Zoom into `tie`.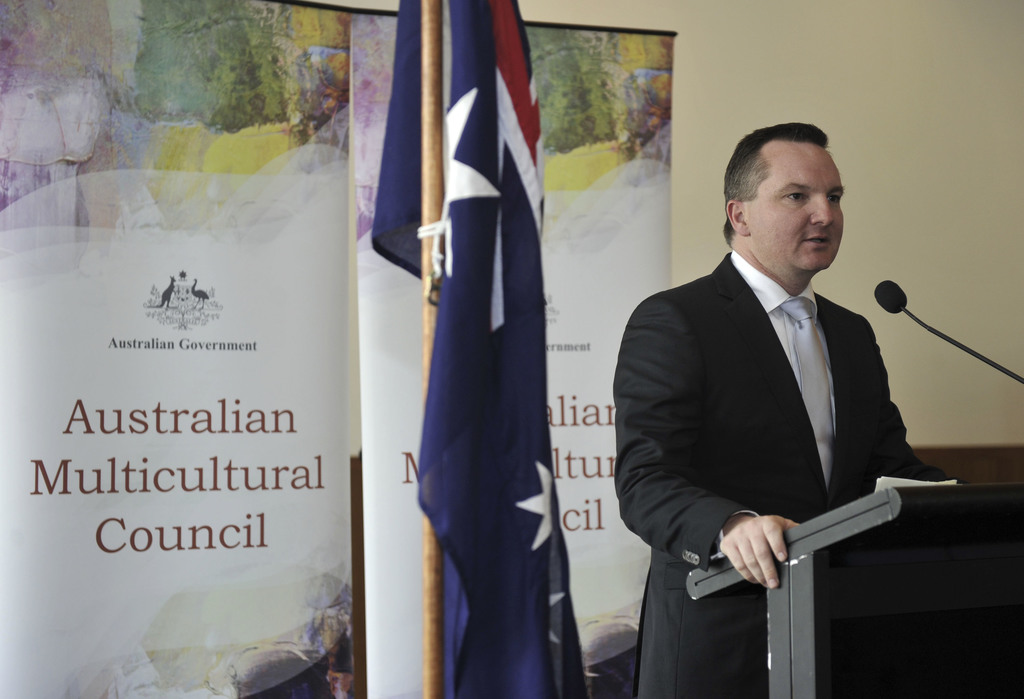
Zoom target: (780, 295, 834, 482).
